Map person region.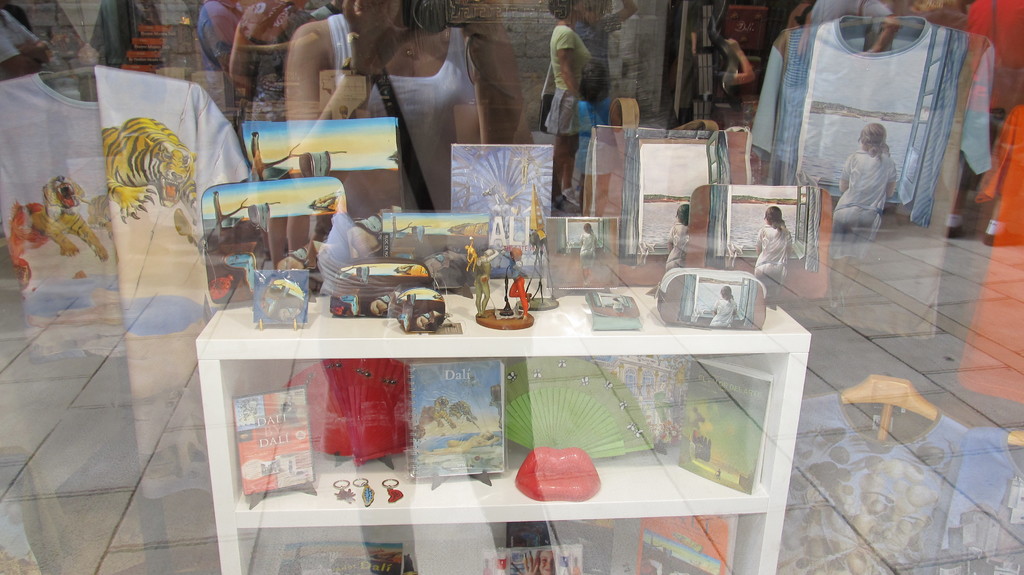
Mapped to <region>669, 203, 692, 272</region>.
